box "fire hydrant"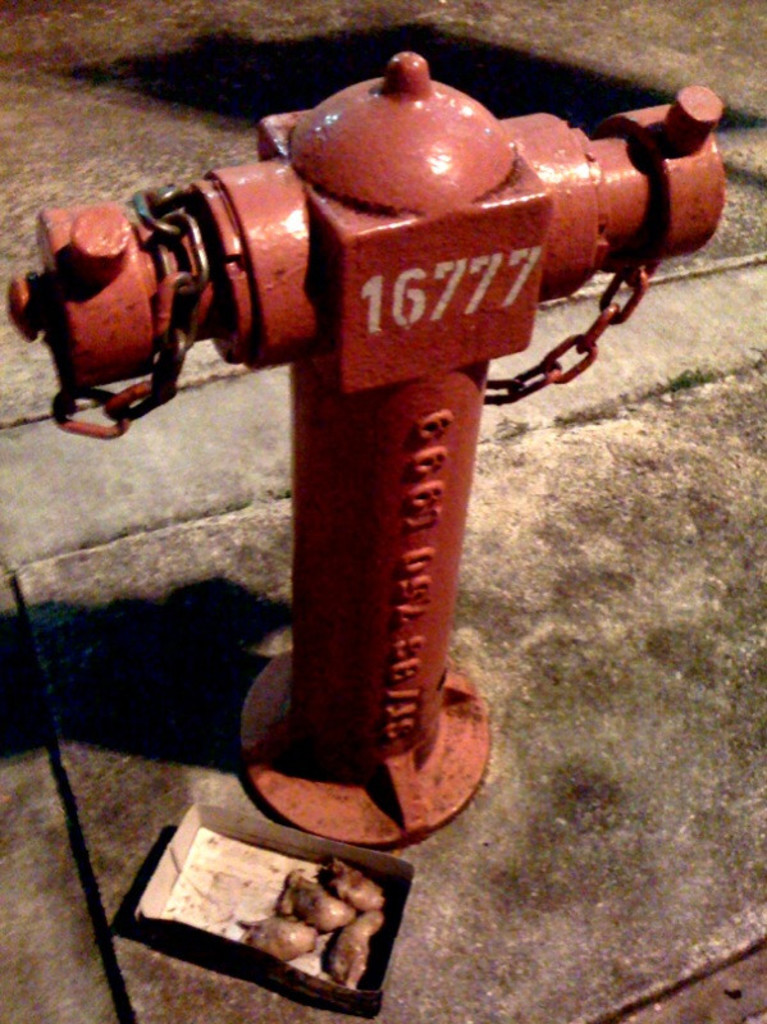
{"left": 5, "top": 51, "right": 726, "bottom": 842}
